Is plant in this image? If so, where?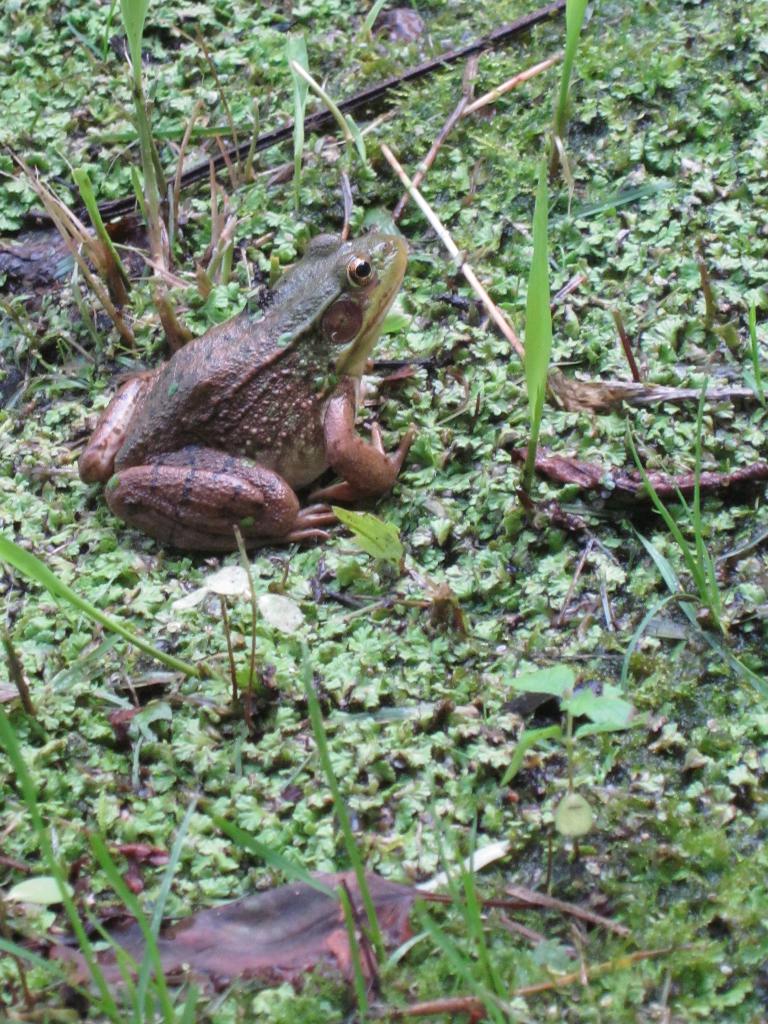
Yes, at bbox=[521, 161, 554, 515].
